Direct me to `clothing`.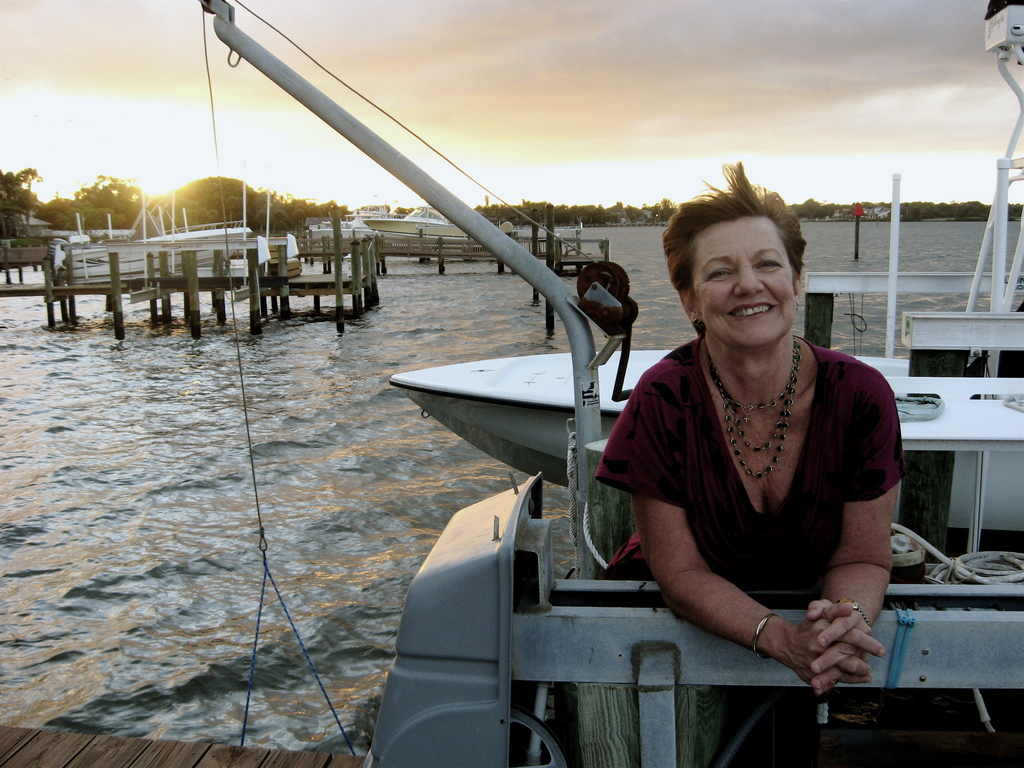
Direction: [590,285,924,680].
